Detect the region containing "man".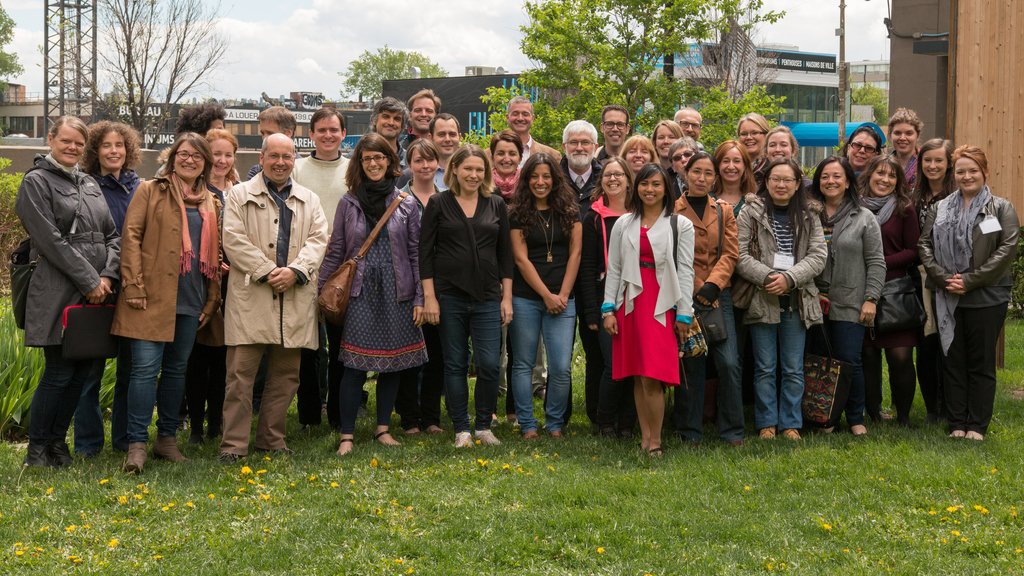
[x1=400, y1=88, x2=446, y2=152].
